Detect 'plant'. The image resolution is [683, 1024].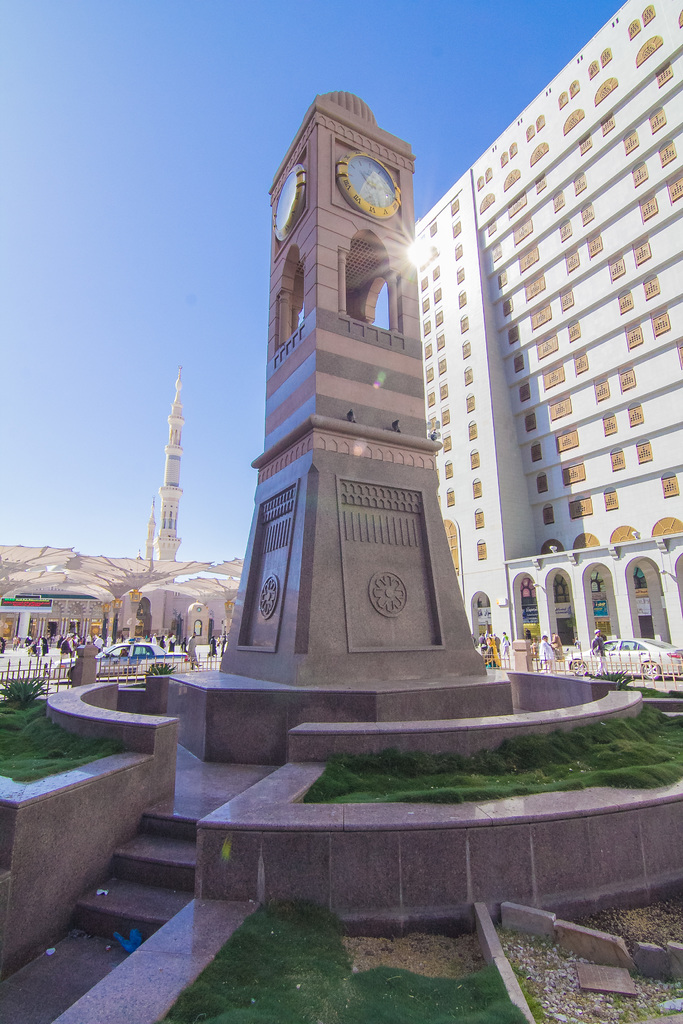
(595, 667, 635, 693).
